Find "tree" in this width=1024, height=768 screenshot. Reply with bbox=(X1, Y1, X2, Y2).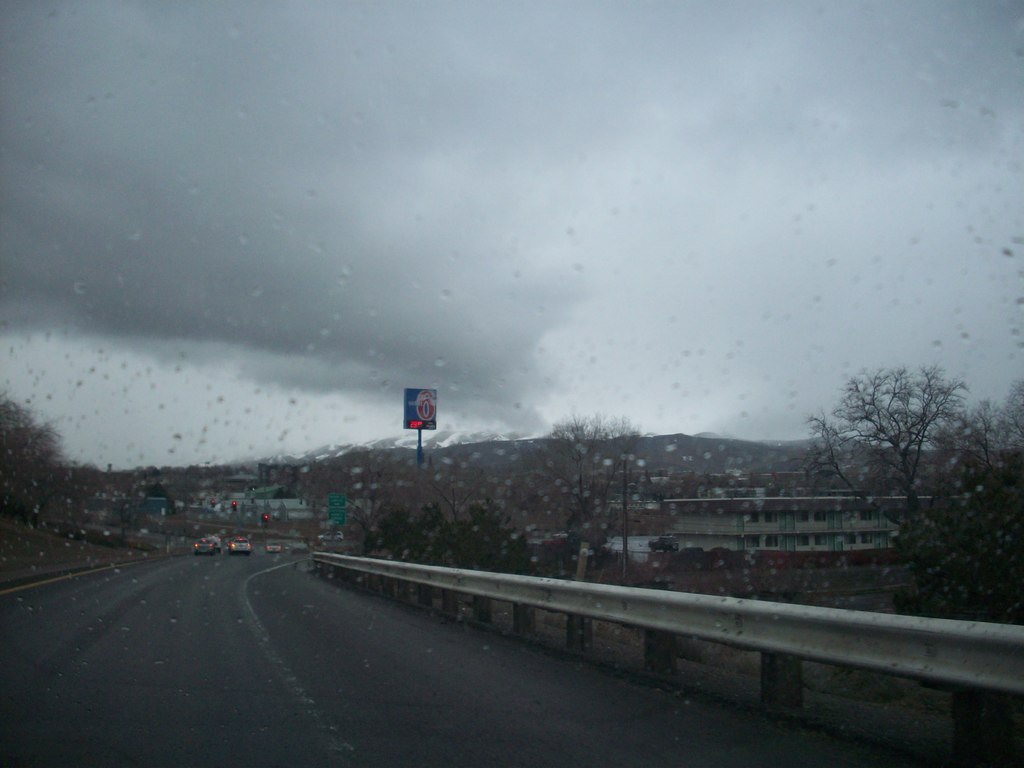
bbox=(808, 356, 972, 529).
